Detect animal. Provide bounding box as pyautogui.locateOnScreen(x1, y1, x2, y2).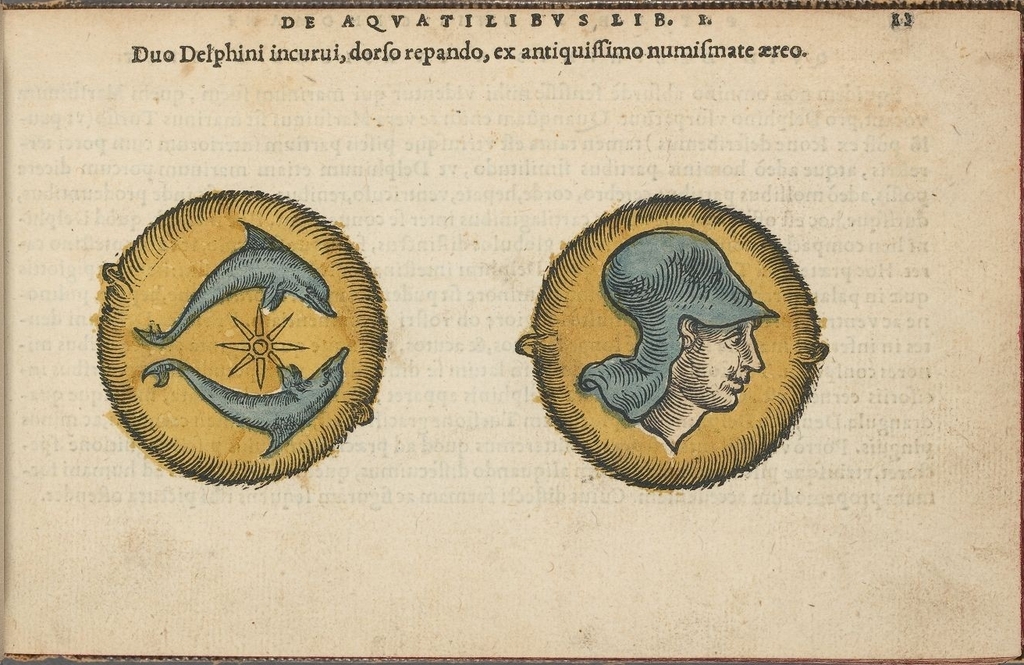
pyautogui.locateOnScreen(140, 351, 346, 461).
